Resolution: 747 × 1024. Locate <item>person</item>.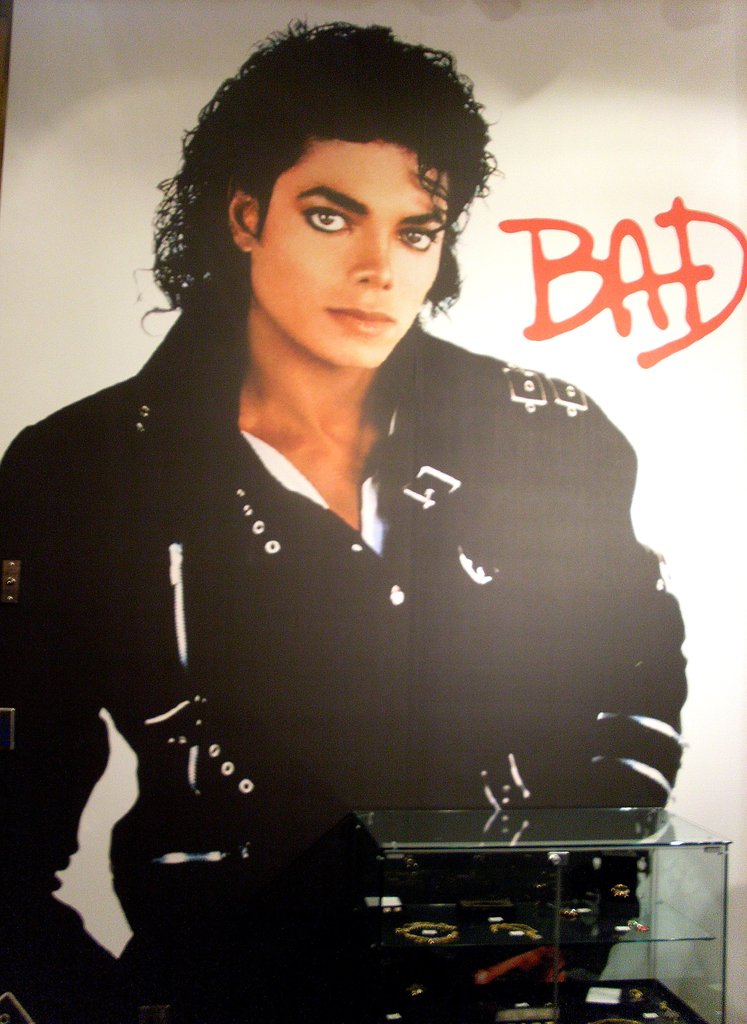
[left=0, top=17, right=687, bottom=1023].
